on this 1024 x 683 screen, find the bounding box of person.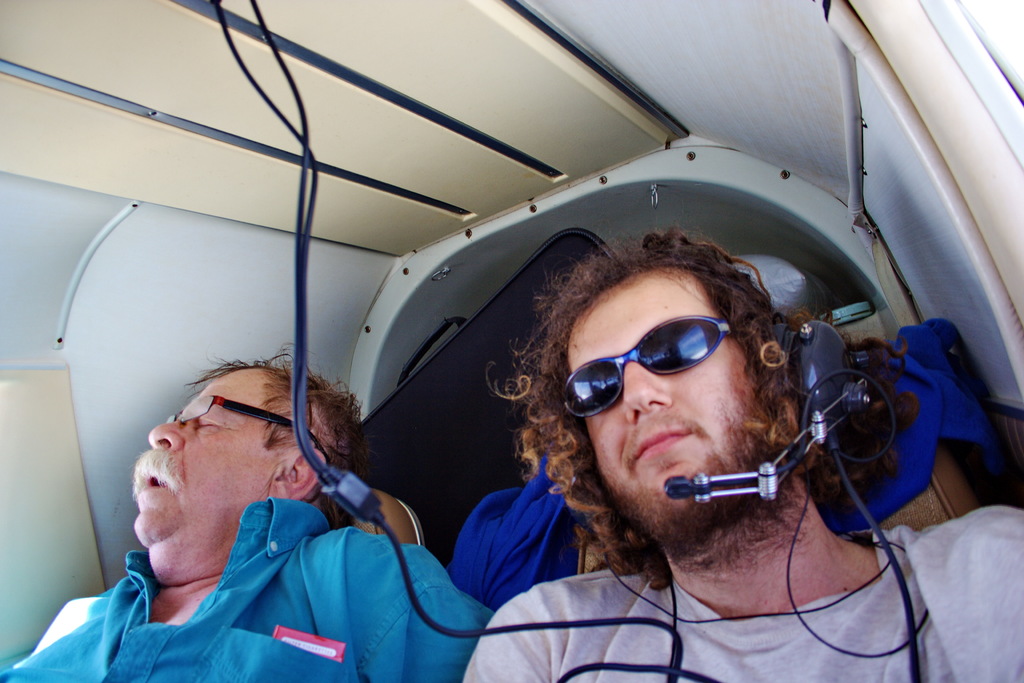
Bounding box: crop(454, 220, 1023, 682).
